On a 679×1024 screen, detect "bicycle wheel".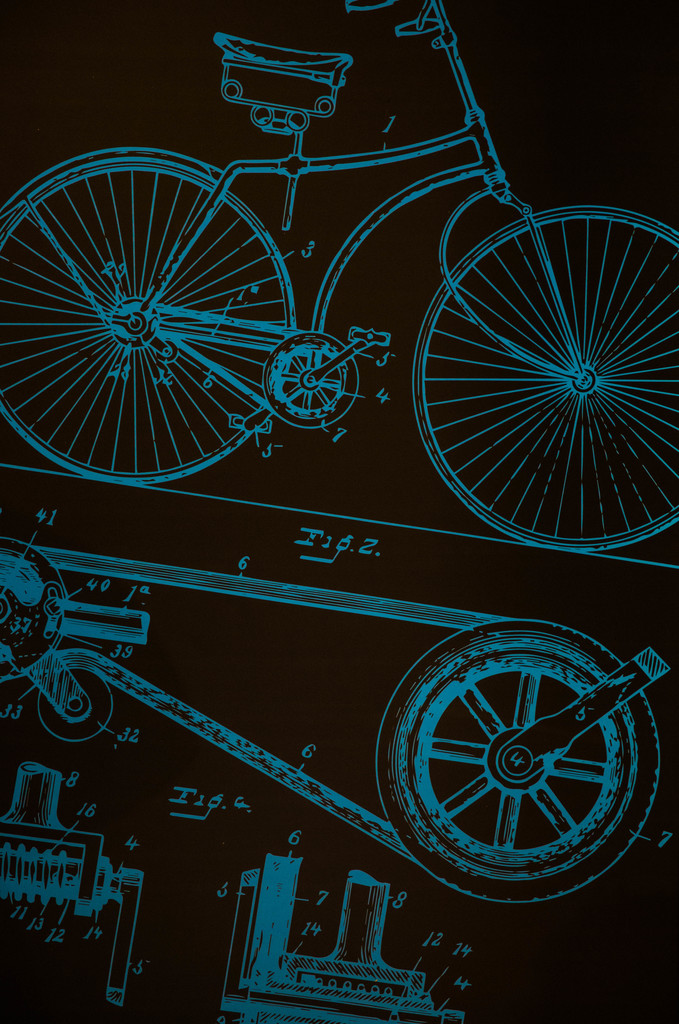
bbox=(407, 202, 678, 550).
